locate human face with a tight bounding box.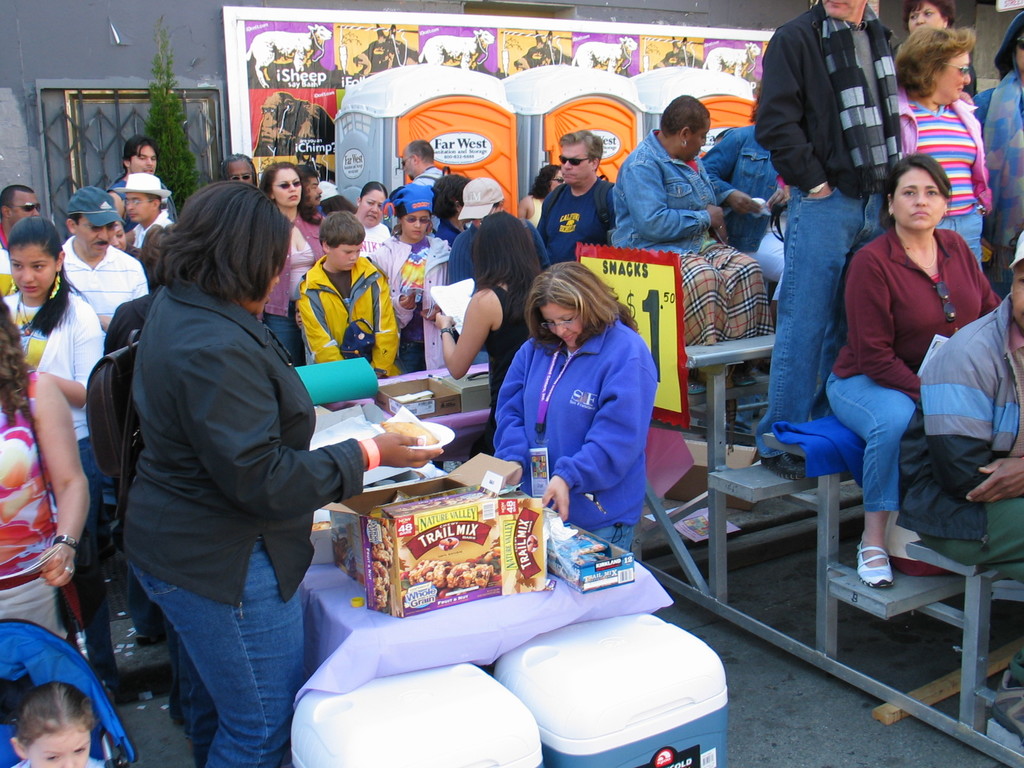
box=[1011, 262, 1023, 331].
